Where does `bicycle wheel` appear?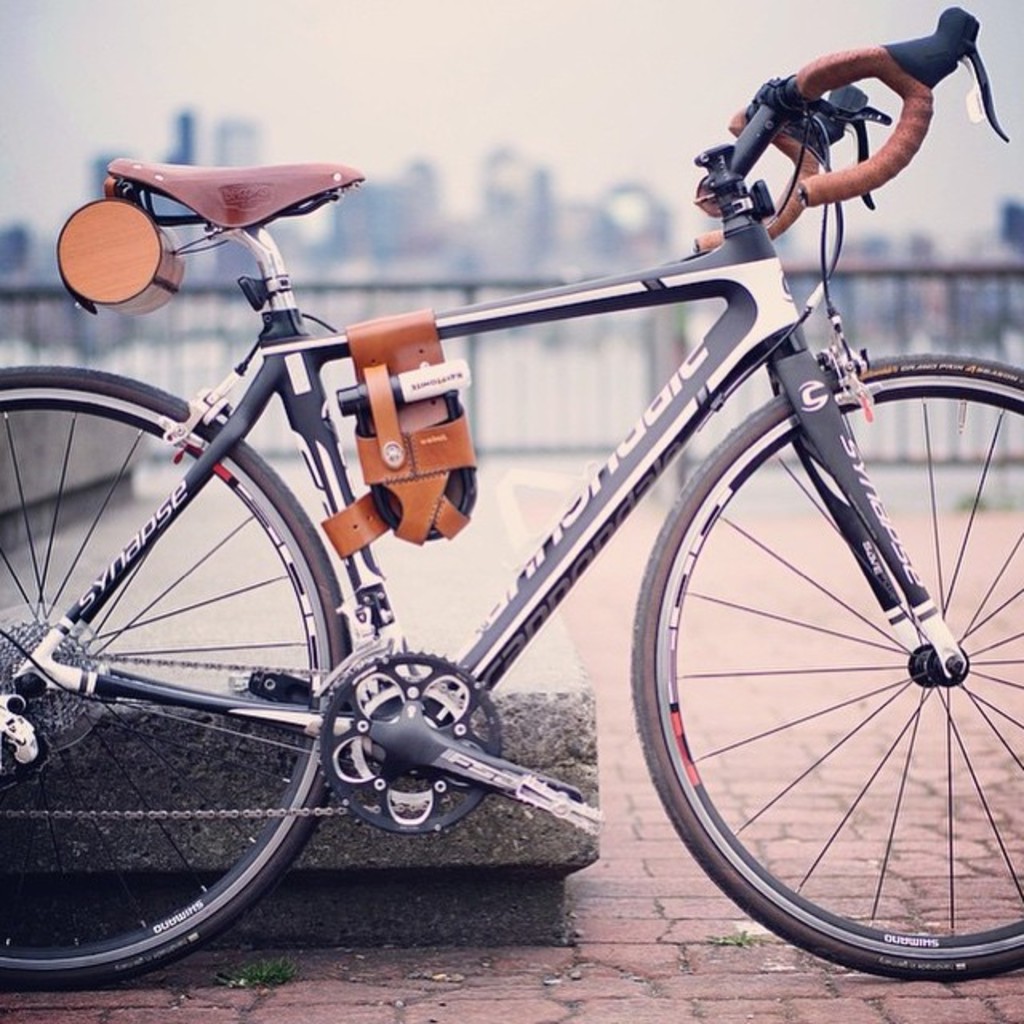
Appears at rect(0, 366, 352, 987).
